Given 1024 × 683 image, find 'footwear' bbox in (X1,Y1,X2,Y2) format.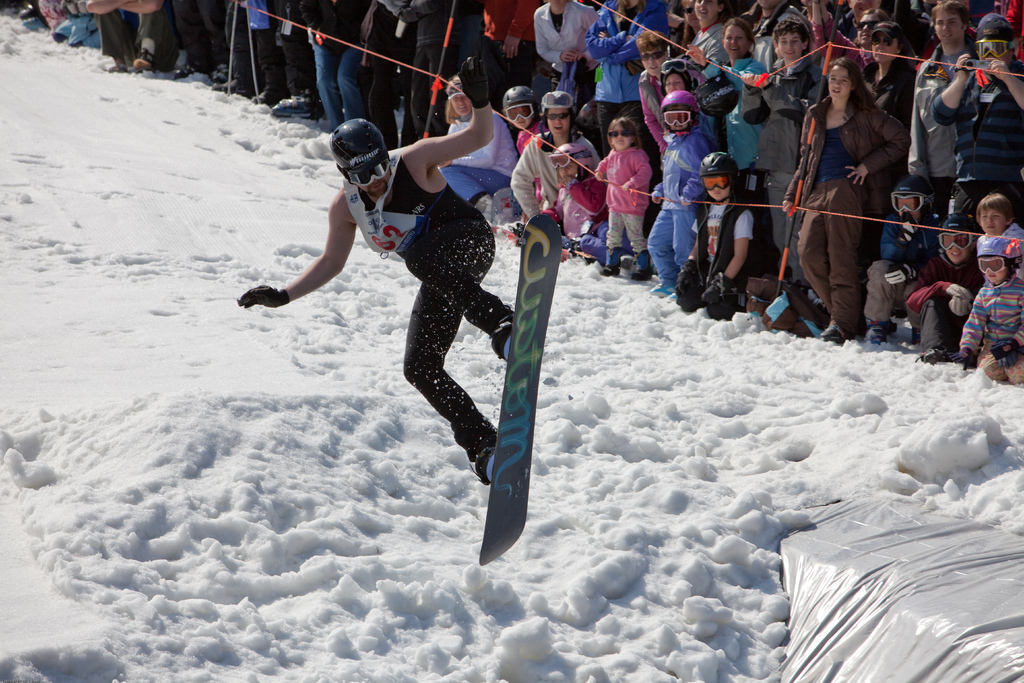
(666,290,681,301).
